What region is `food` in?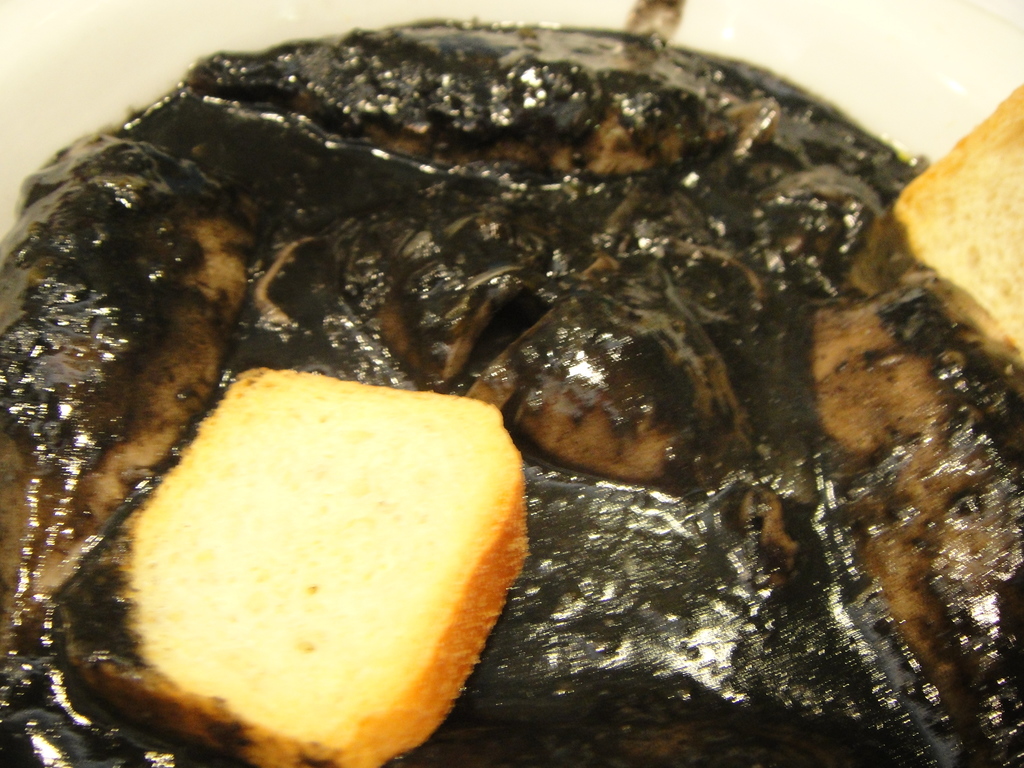
x1=884, y1=81, x2=1023, y2=361.
